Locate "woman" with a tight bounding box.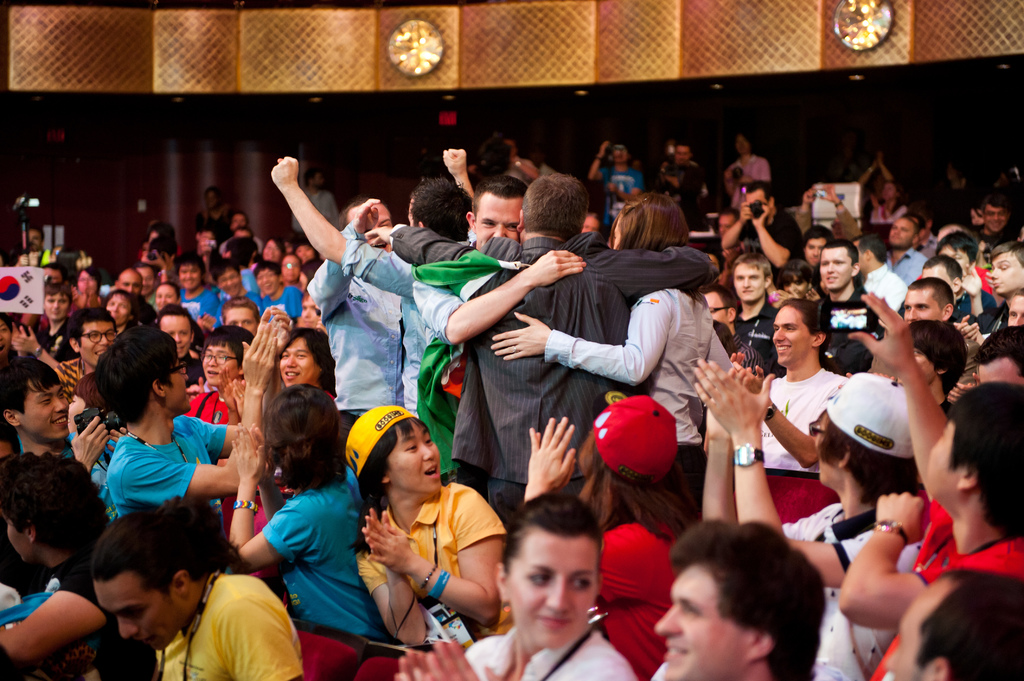
box=[531, 383, 686, 659].
